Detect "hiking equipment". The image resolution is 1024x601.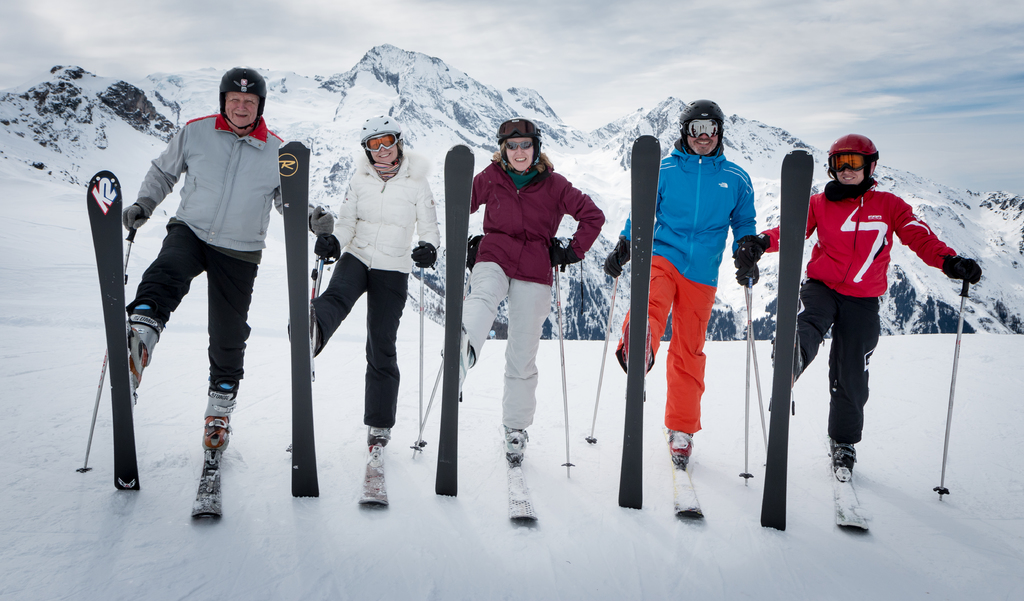
934,268,968,500.
